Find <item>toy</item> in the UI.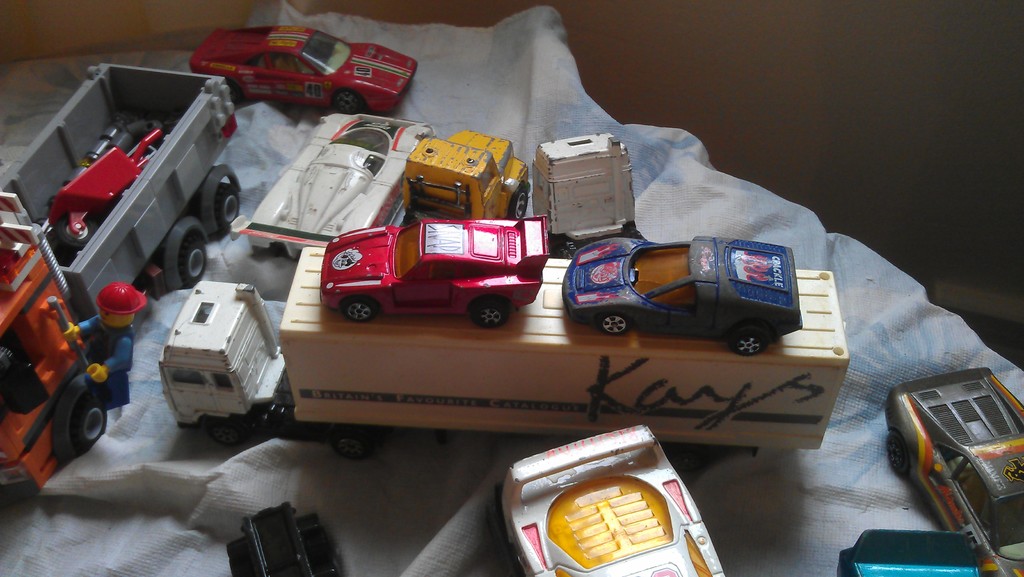
UI element at <bbox>492, 424, 725, 576</bbox>.
